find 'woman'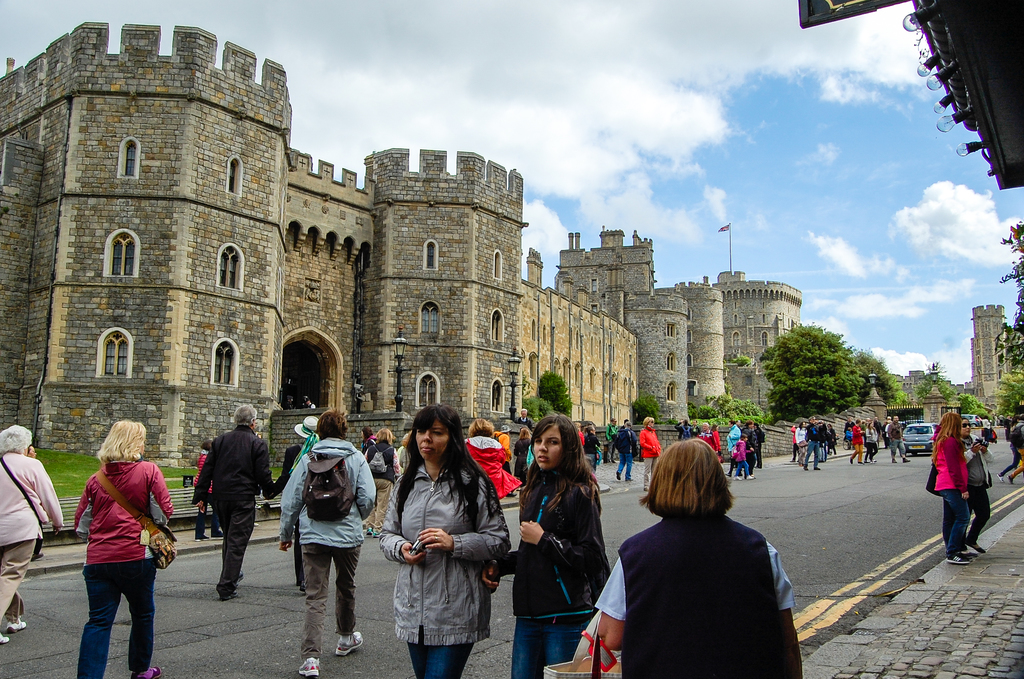
crop(0, 425, 60, 648)
